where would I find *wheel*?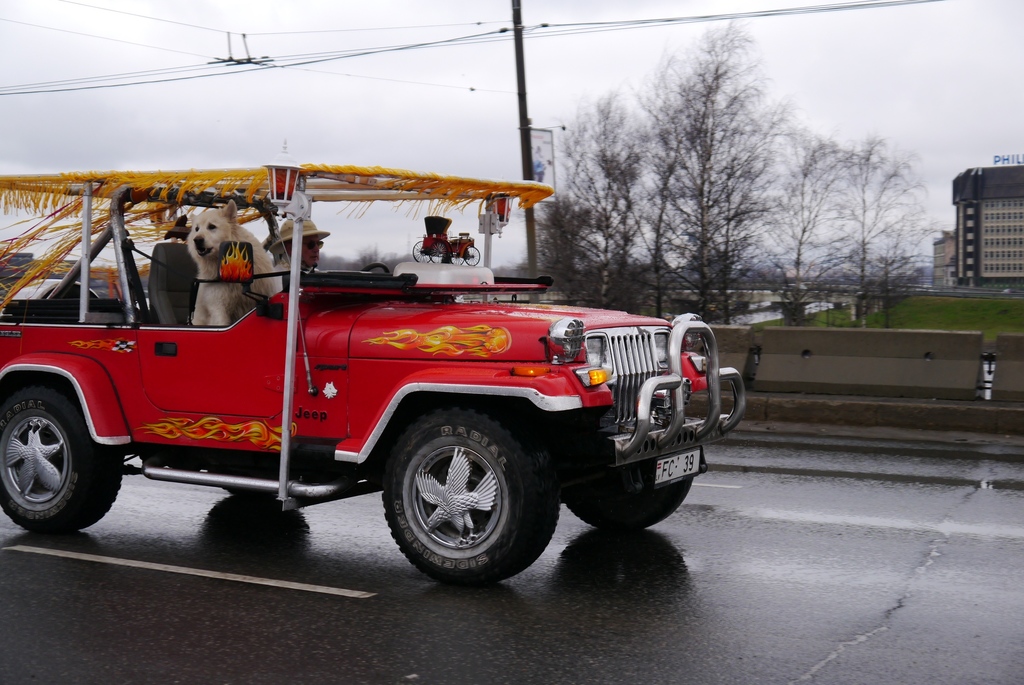
At 361/261/390/273.
